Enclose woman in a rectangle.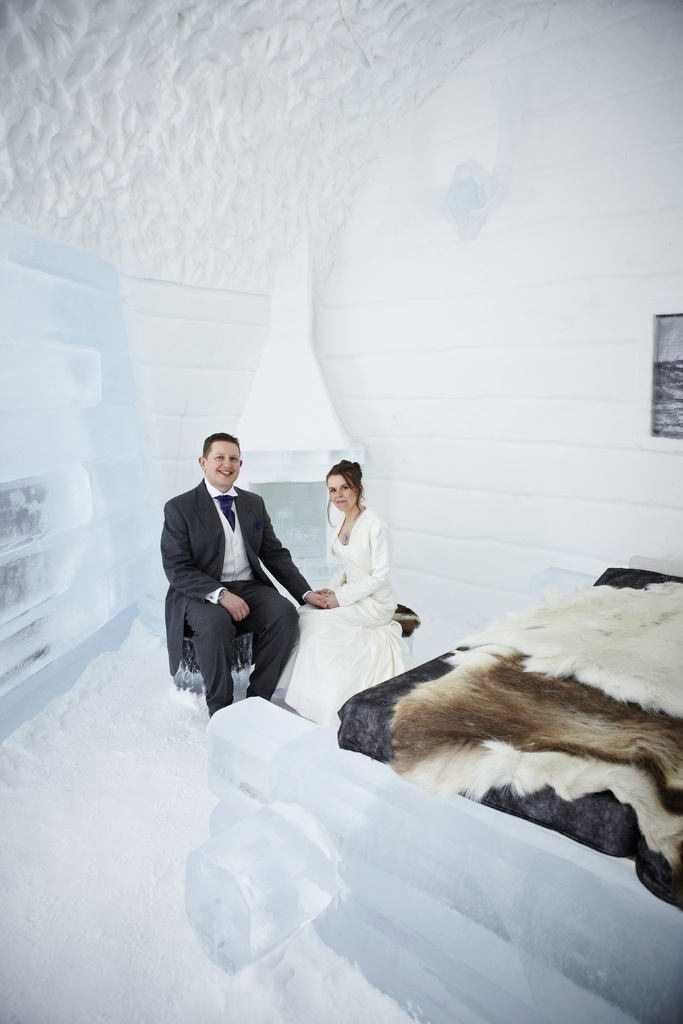
Rect(286, 456, 409, 751).
